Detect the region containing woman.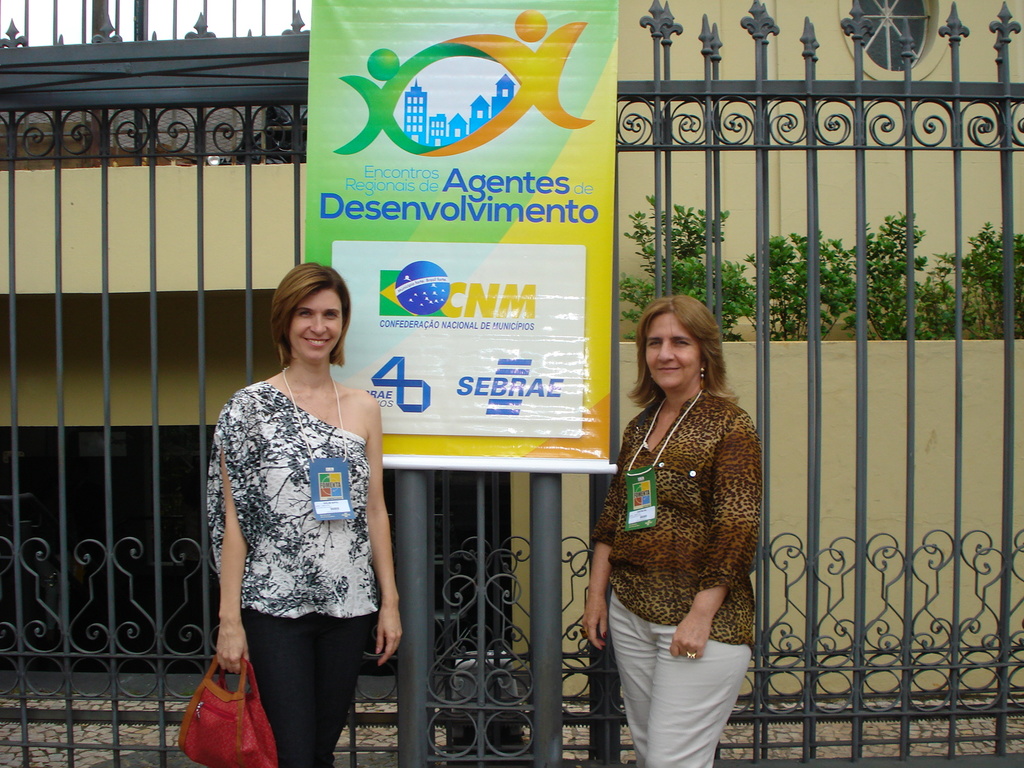
(211,260,408,767).
